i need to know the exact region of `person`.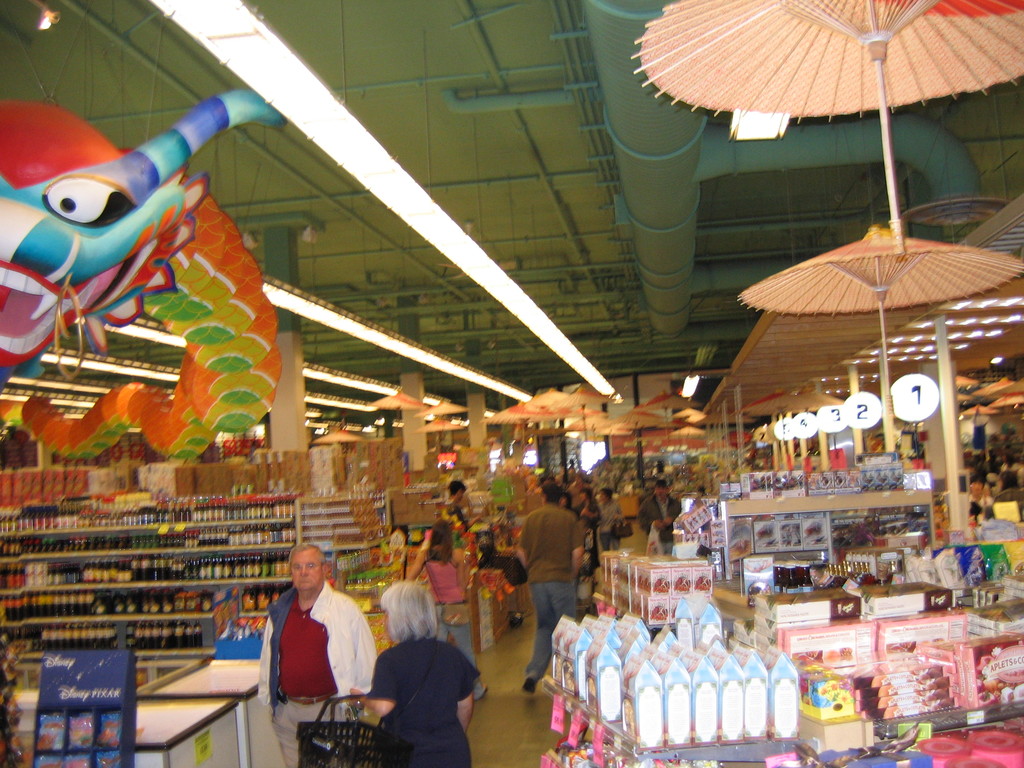
Region: <bbox>440, 470, 477, 545</bbox>.
